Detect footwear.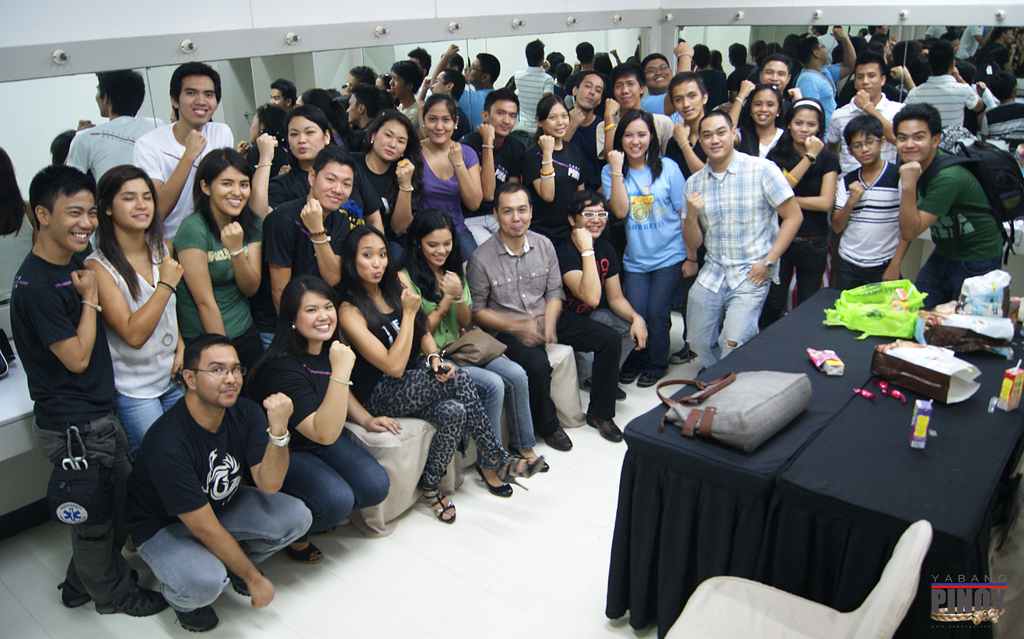
Detected at region(583, 382, 623, 401).
